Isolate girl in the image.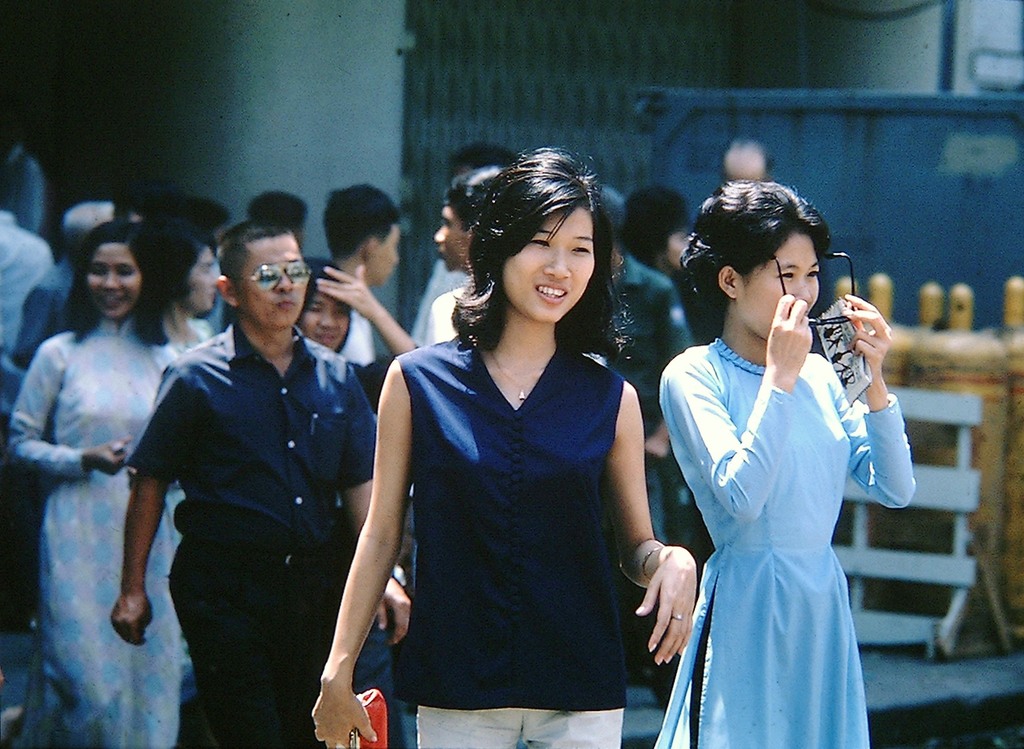
Isolated region: select_region(657, 169, 917, 748).
